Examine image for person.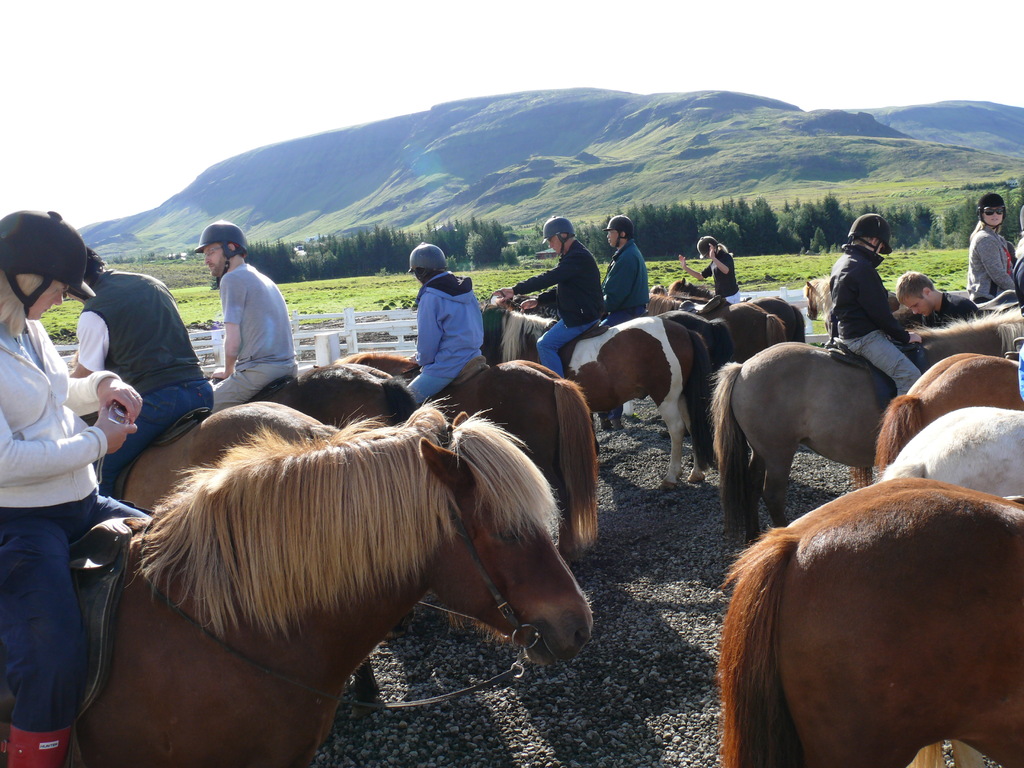
Examination result: BBox(968, 193, 1018, 301).
